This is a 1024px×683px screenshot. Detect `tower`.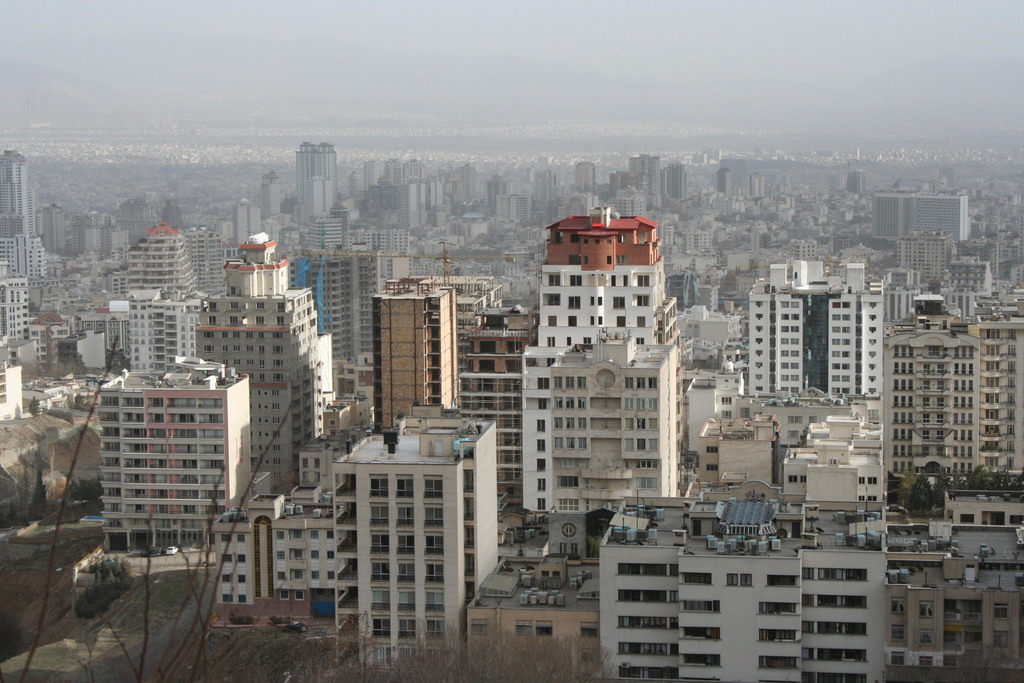
select_region(884, 283, 1023, 506).
